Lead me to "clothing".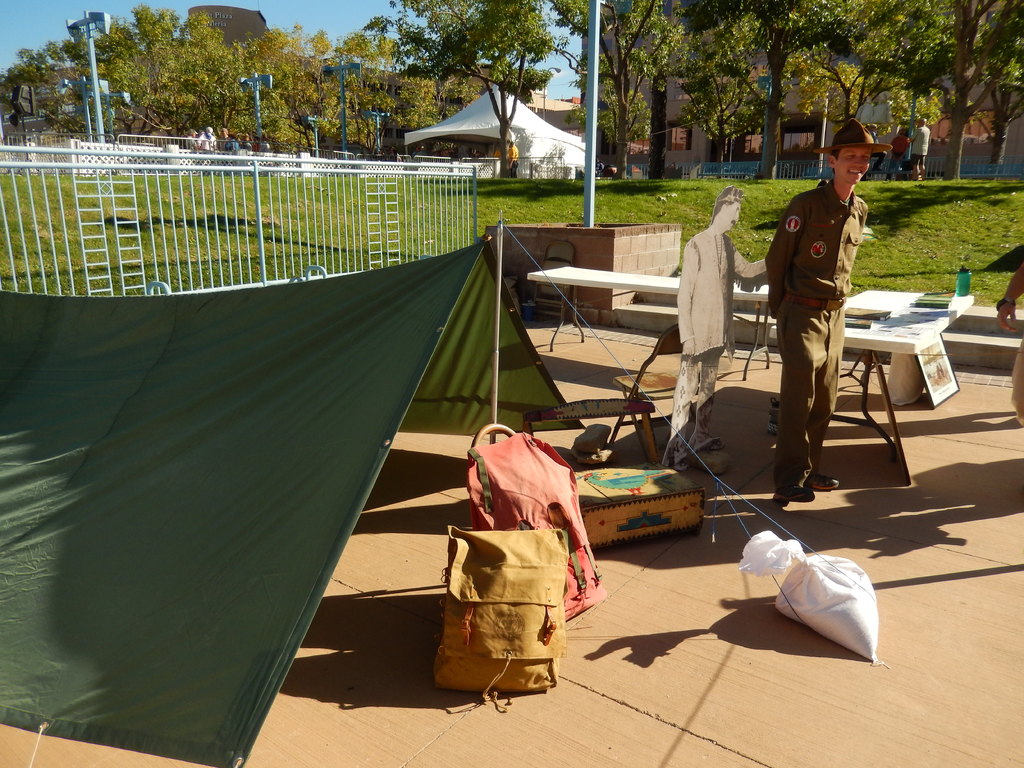
Lead to region(890, 135, 914, 178).
